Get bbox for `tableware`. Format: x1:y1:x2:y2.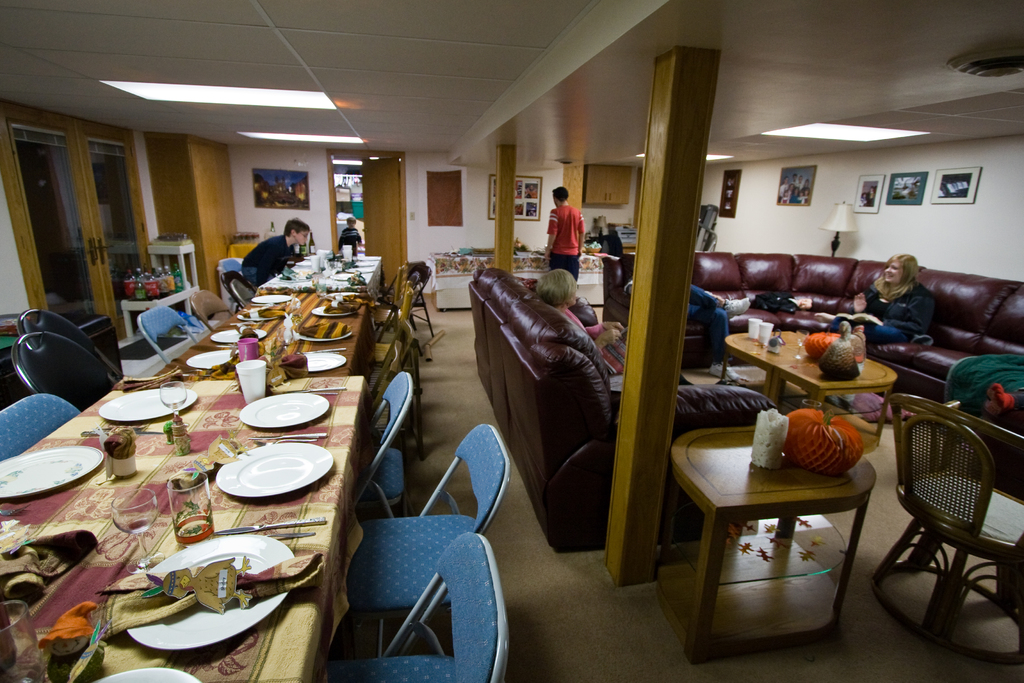
214:325:265:343.
